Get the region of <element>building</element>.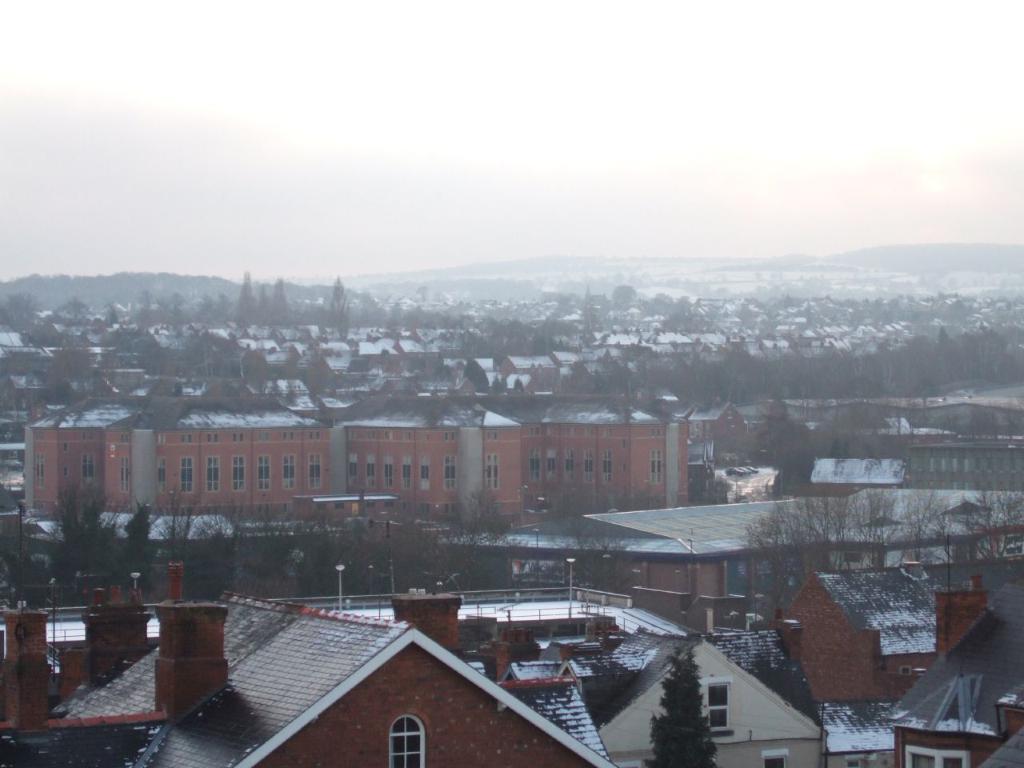
[x1=22, y1=390, x2=683, y2=542].
